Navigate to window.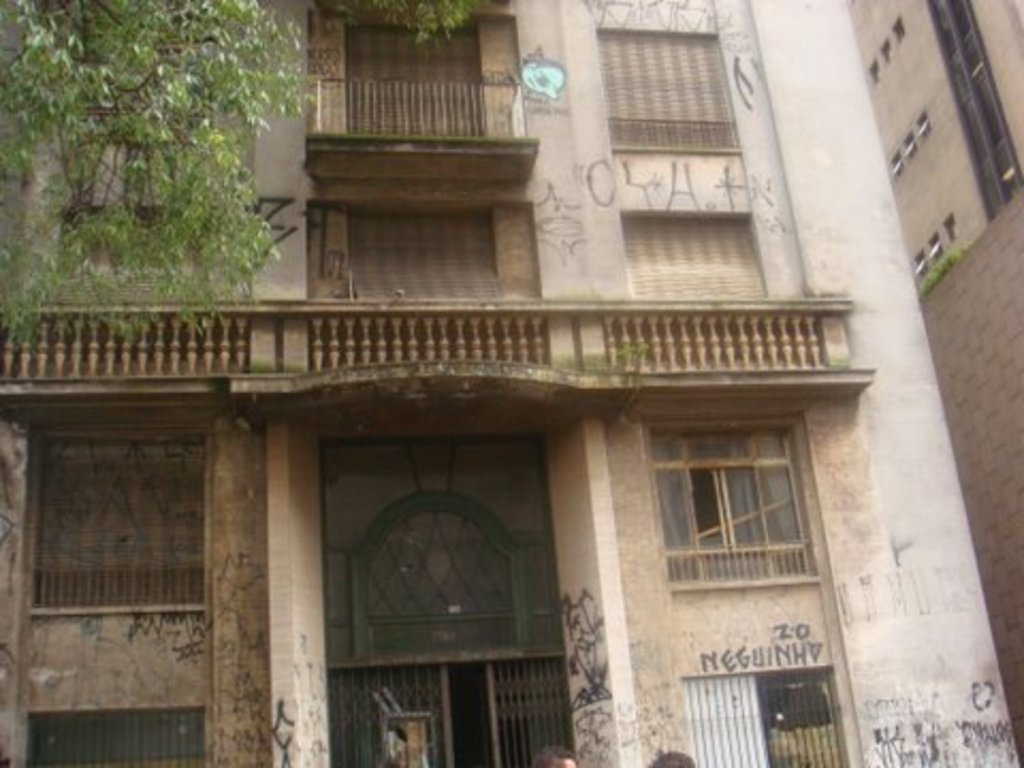
Navigation target: left=885, top=143, right=902, bottom=179.
